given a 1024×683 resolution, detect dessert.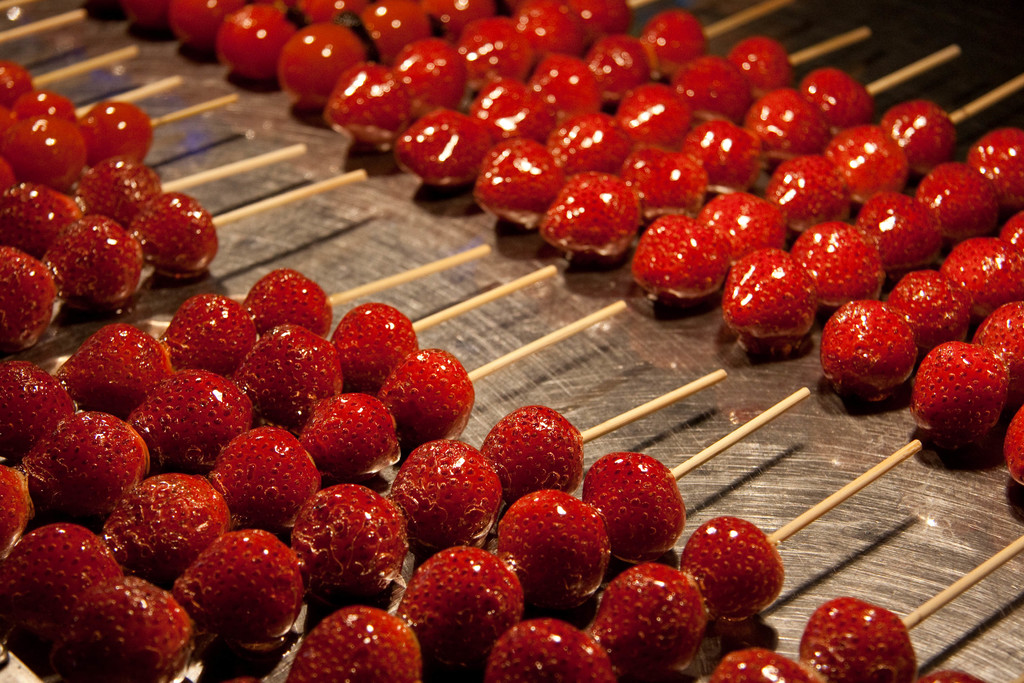
box=[585, 450, 685, 554].
